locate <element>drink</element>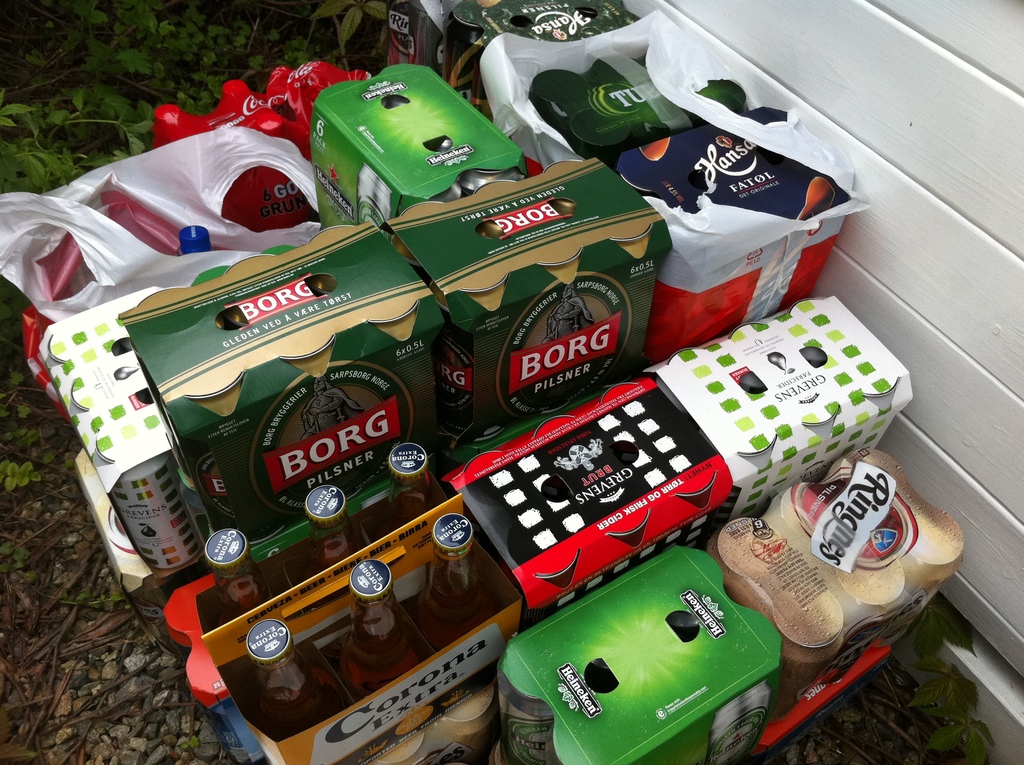
204/528/283/630
